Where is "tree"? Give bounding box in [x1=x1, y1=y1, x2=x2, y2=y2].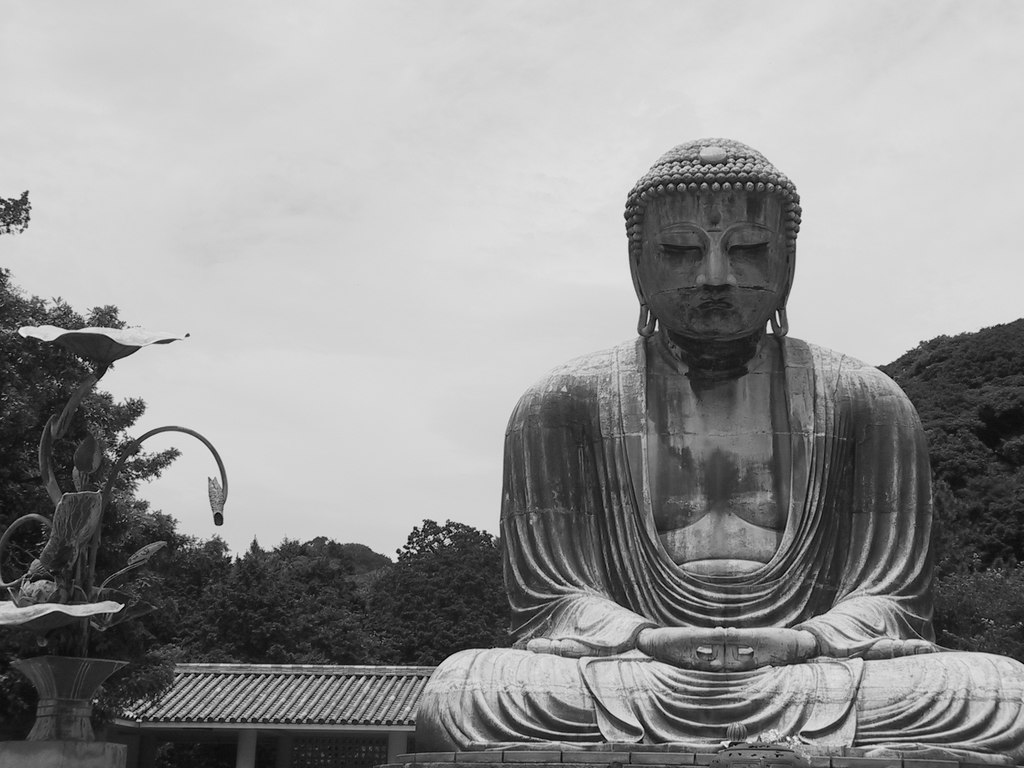
[x1=370, y1=516, x2=525, y2=680].
